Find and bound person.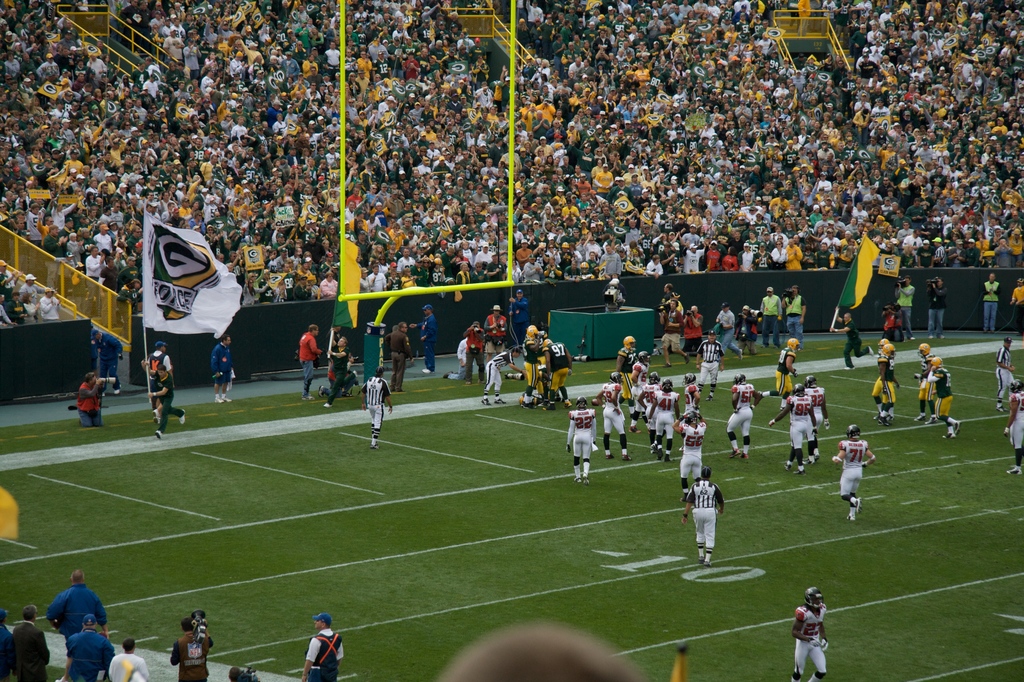
Bound: box(684, 245, 704, 273).
